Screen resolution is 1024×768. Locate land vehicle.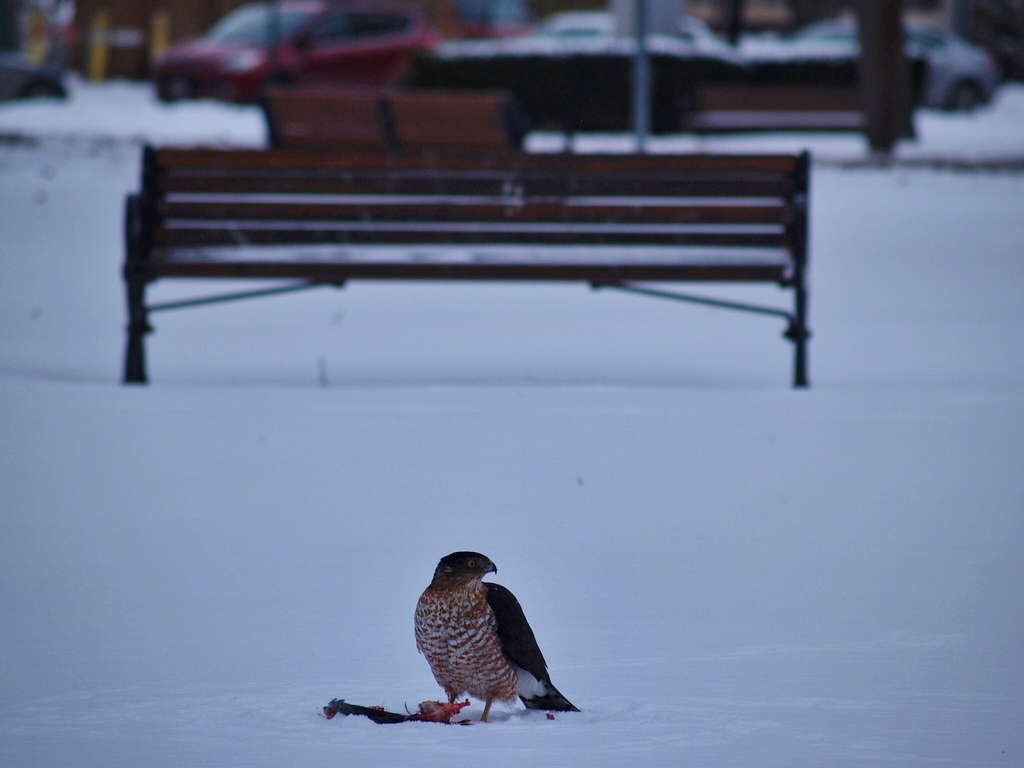
rect(155, 4, 537, 106).
